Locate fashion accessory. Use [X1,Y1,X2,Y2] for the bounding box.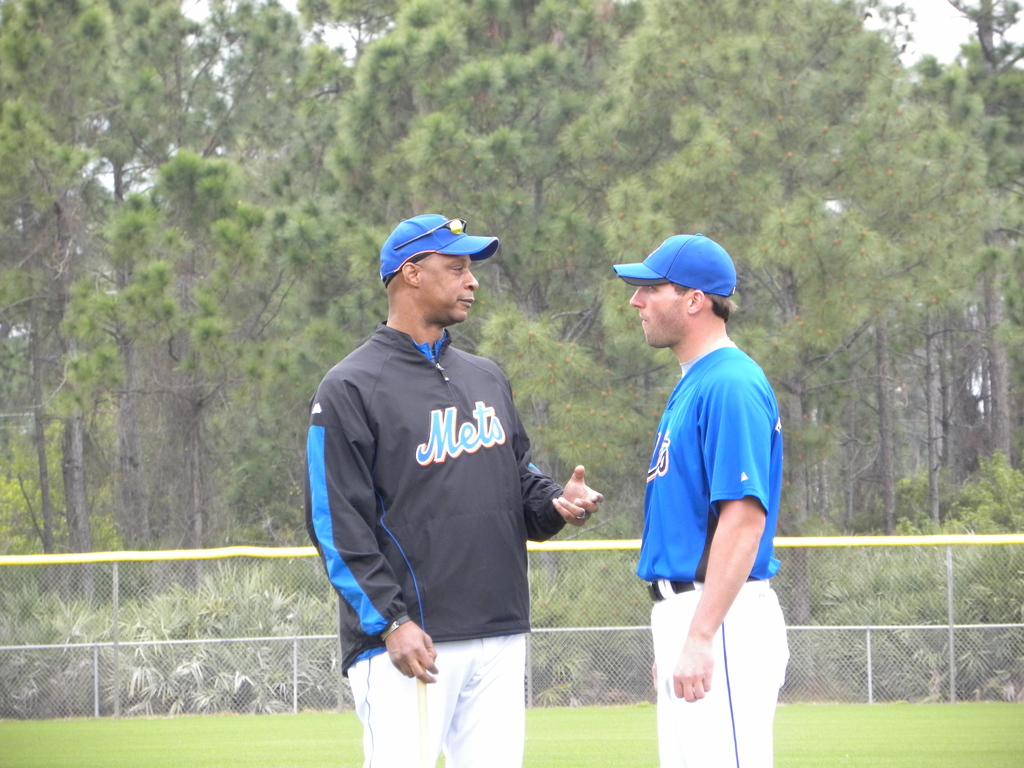
[648,577,700,602].
